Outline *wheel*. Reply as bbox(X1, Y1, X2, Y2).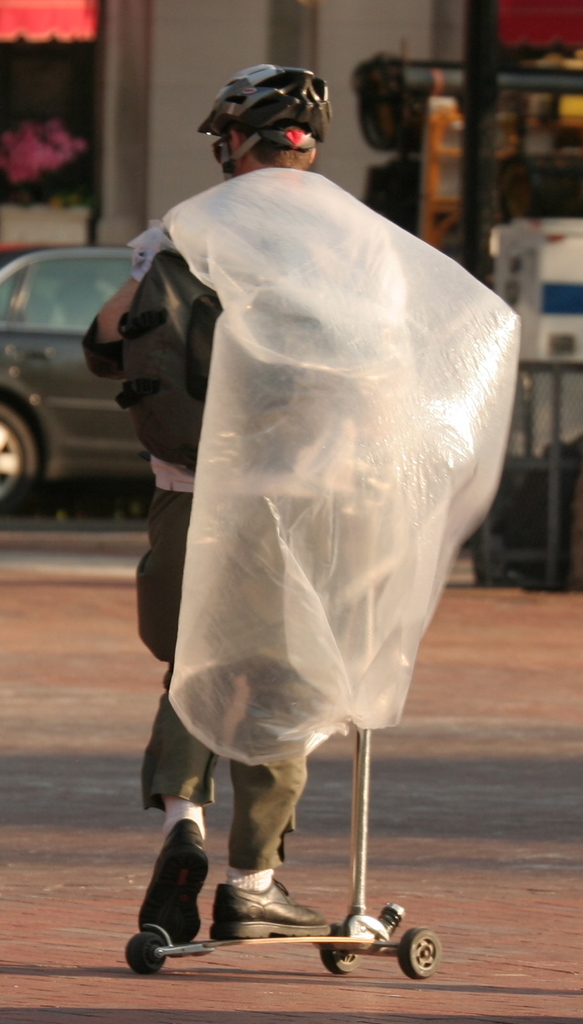
bbox(322, 945, 361, 975).
